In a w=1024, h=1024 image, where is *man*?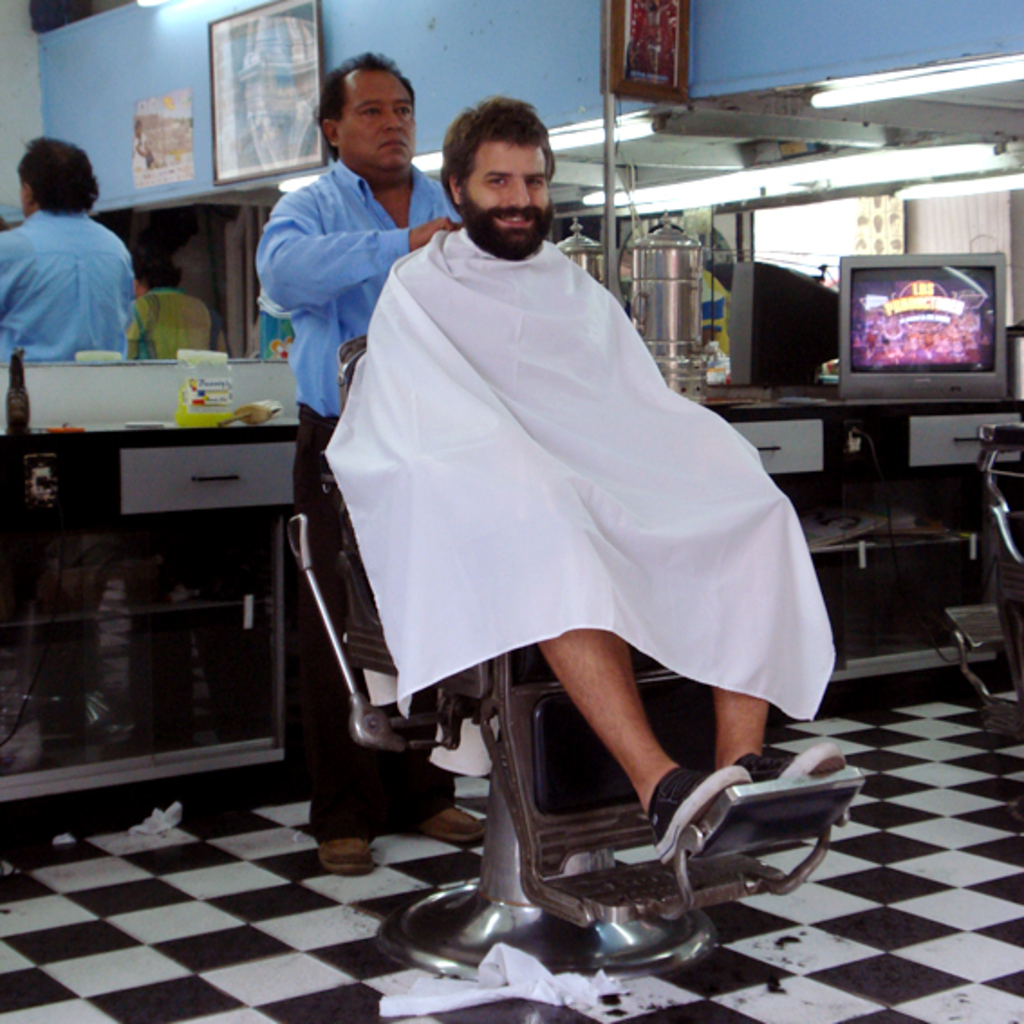
(left=253, top=51, right=488, bottom=878).
